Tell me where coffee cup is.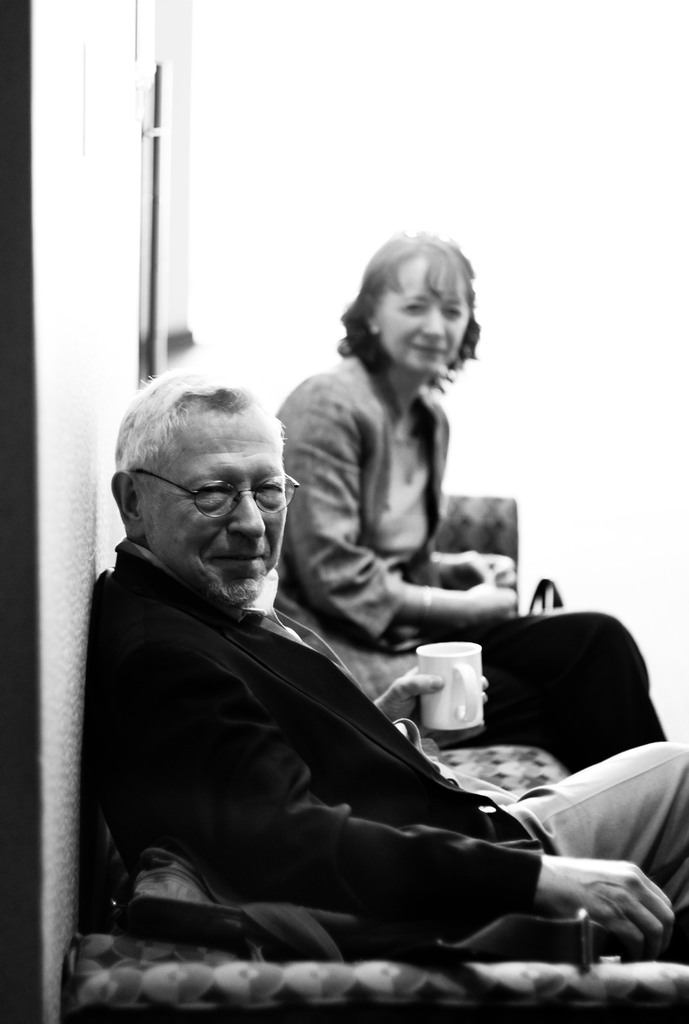
coffee cup is at bbox=[415, 643, 484, 728].
